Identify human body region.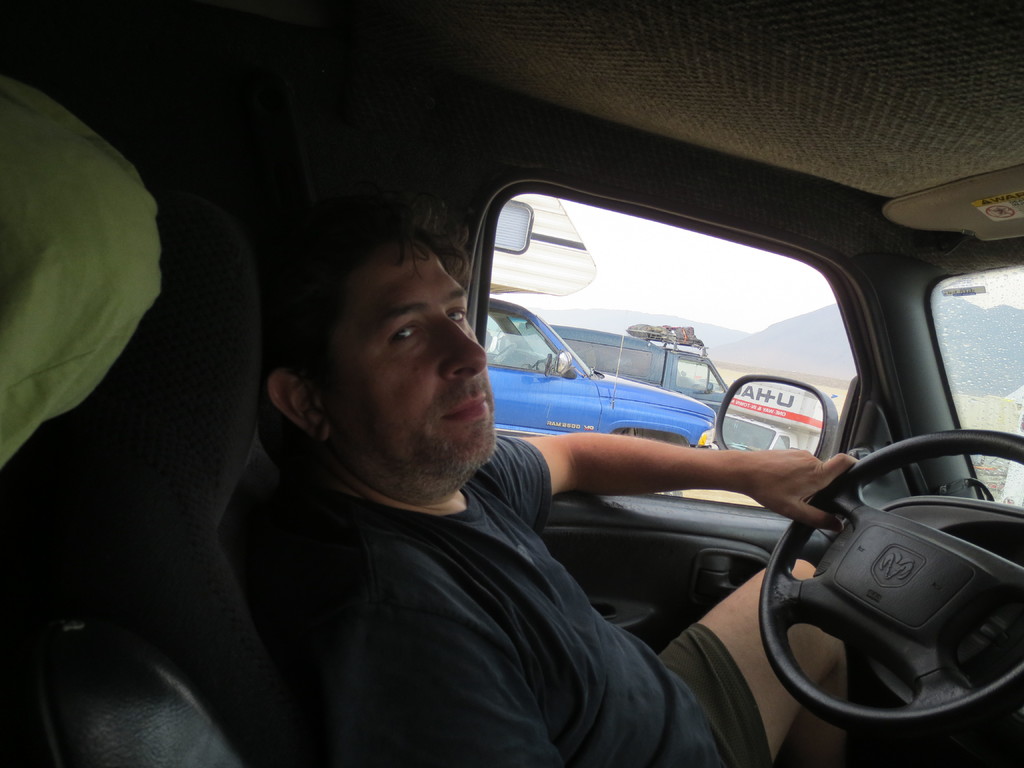
Region: <bbox>215, 169, 915, 758</bbox>.
